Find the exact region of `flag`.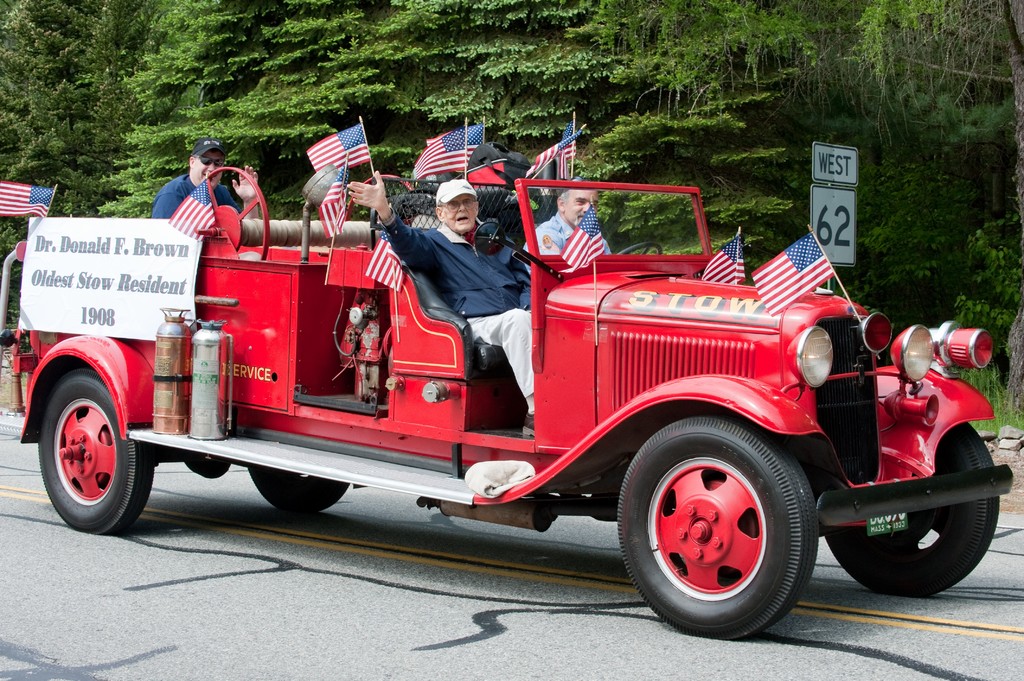
Exact region: box=[701, 230, 748, 288].
